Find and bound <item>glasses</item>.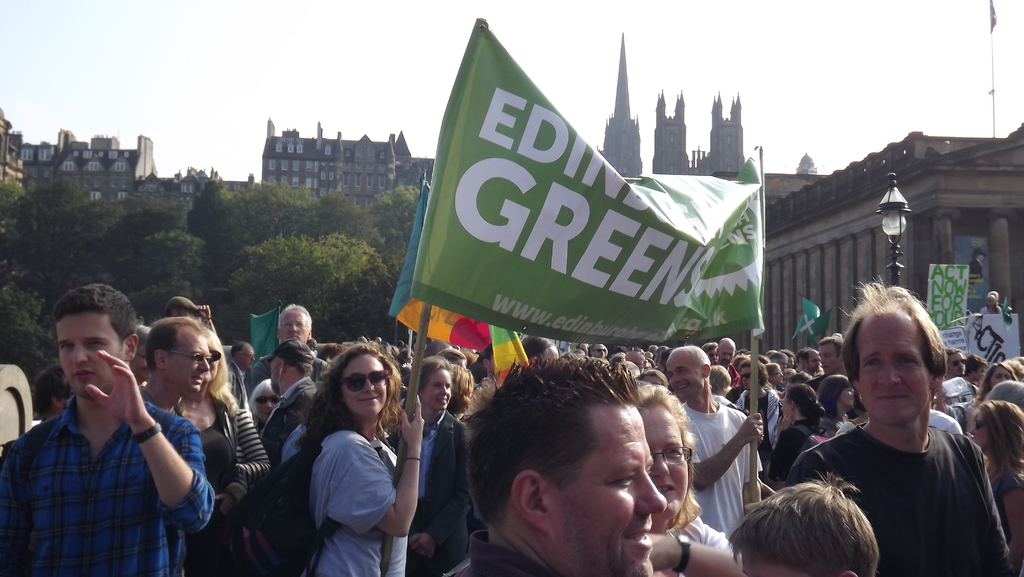
Bound: left=166, top=348, right=218, bottom=369.
